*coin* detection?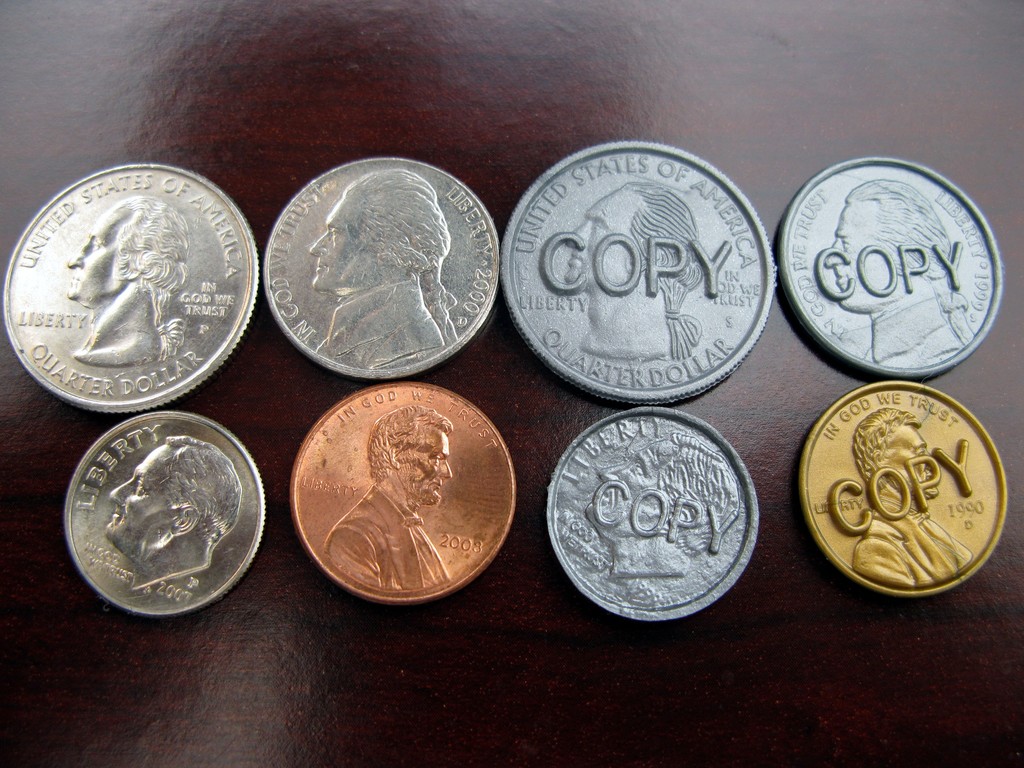
left=63, top=408, right=271, bottom=620
